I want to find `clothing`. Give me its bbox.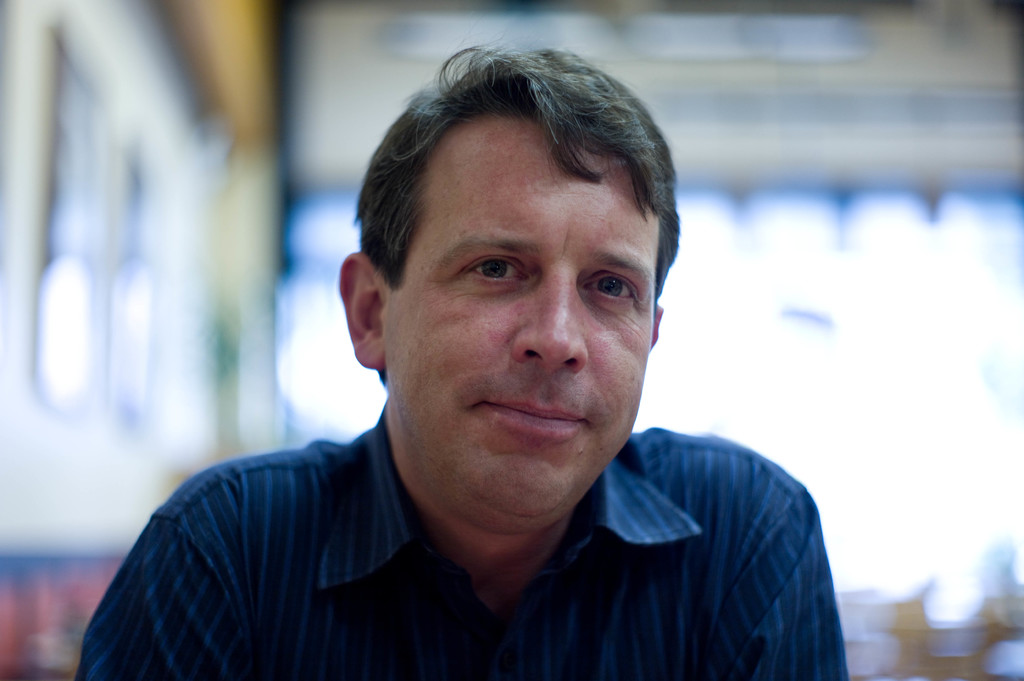
<box>37,381,900,670</box>.
